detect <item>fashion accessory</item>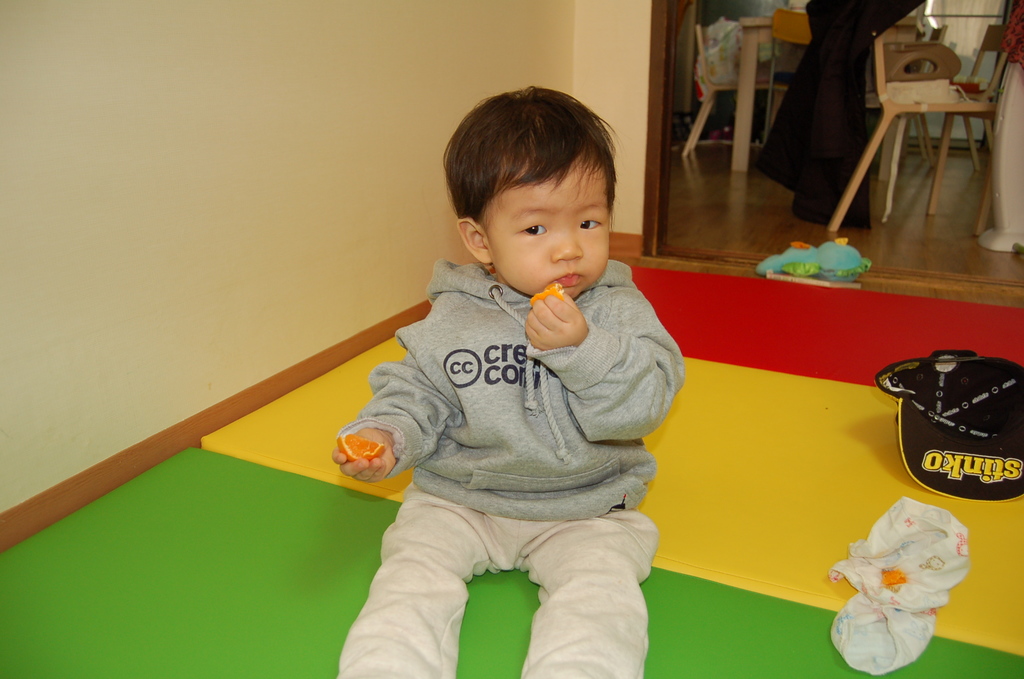
(left=875, top=348, right=1023, bottom=501)
